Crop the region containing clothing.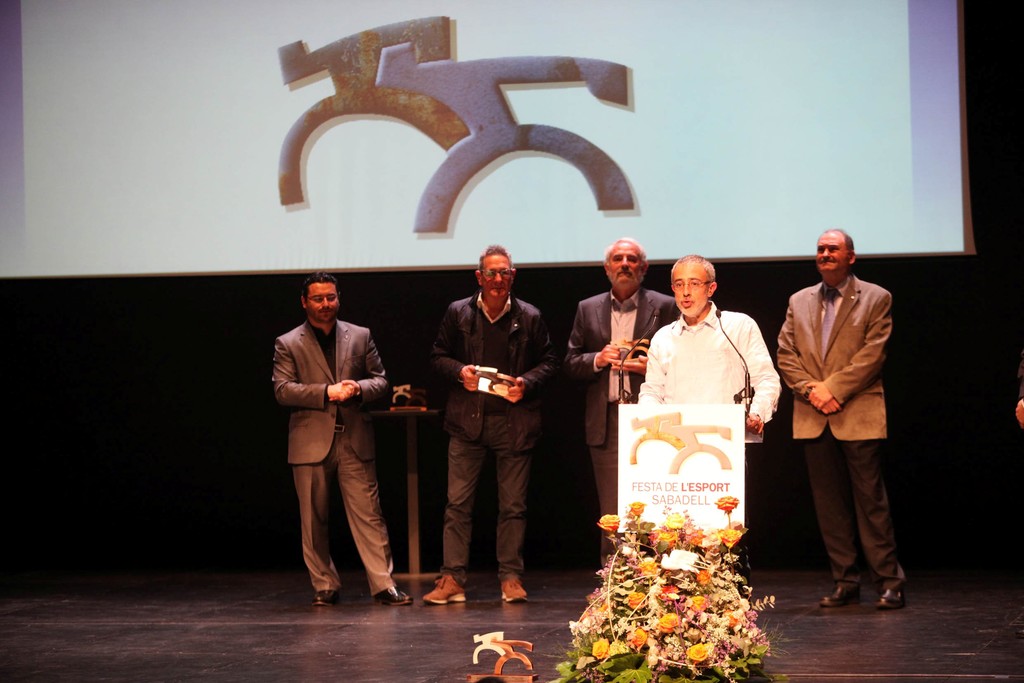
Crop region: BBox(438, 288, 554, 464).
